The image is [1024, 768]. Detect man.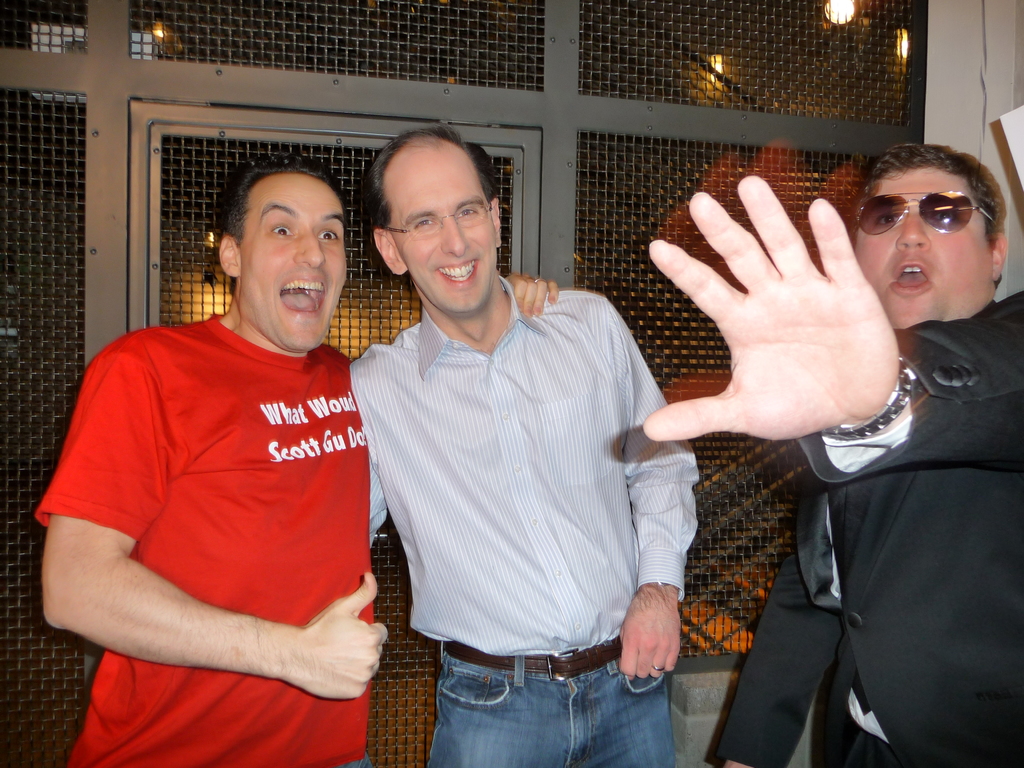
Detection: box=[639, 138, 1023, 767].
